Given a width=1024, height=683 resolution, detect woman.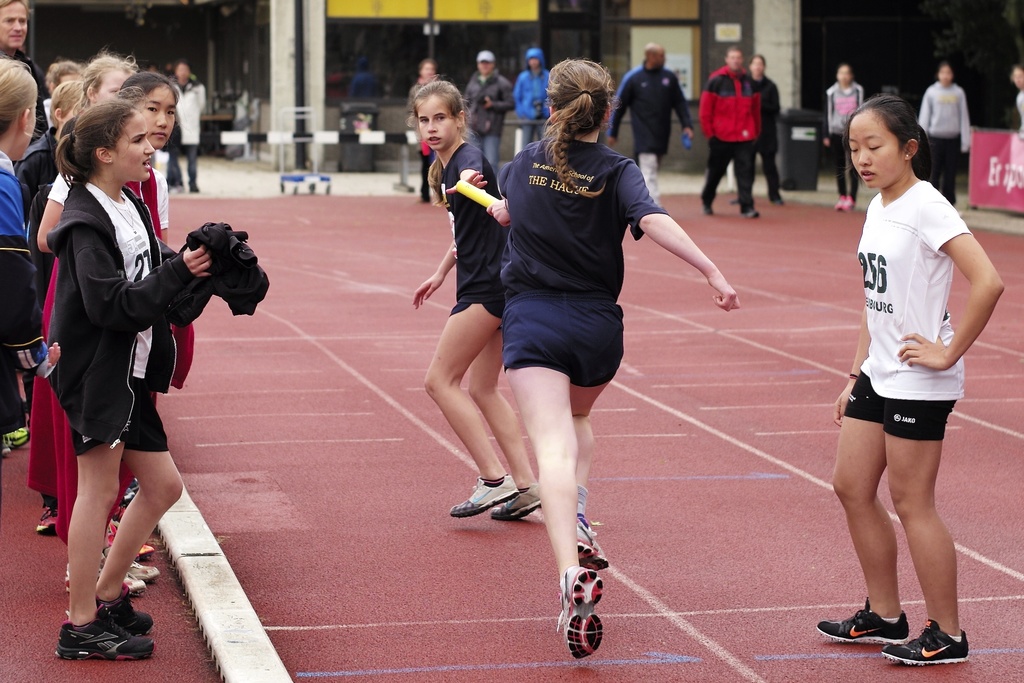
Rect(486, 57, 740, 660).
